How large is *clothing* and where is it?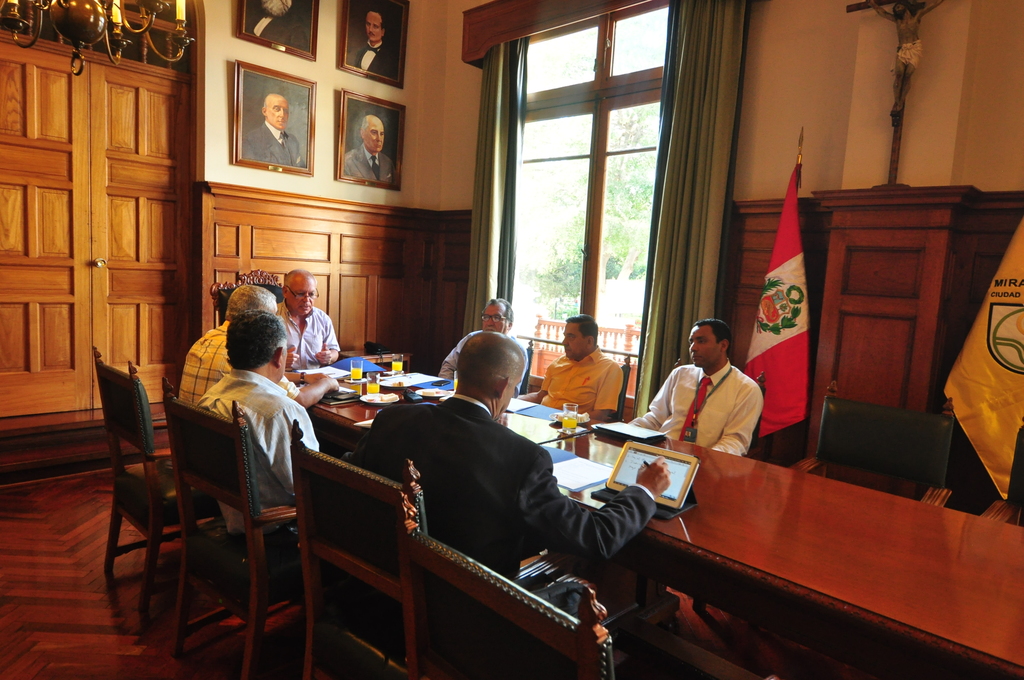
Bounding box: x1=177, y1=323, x2=228, y2=406.
